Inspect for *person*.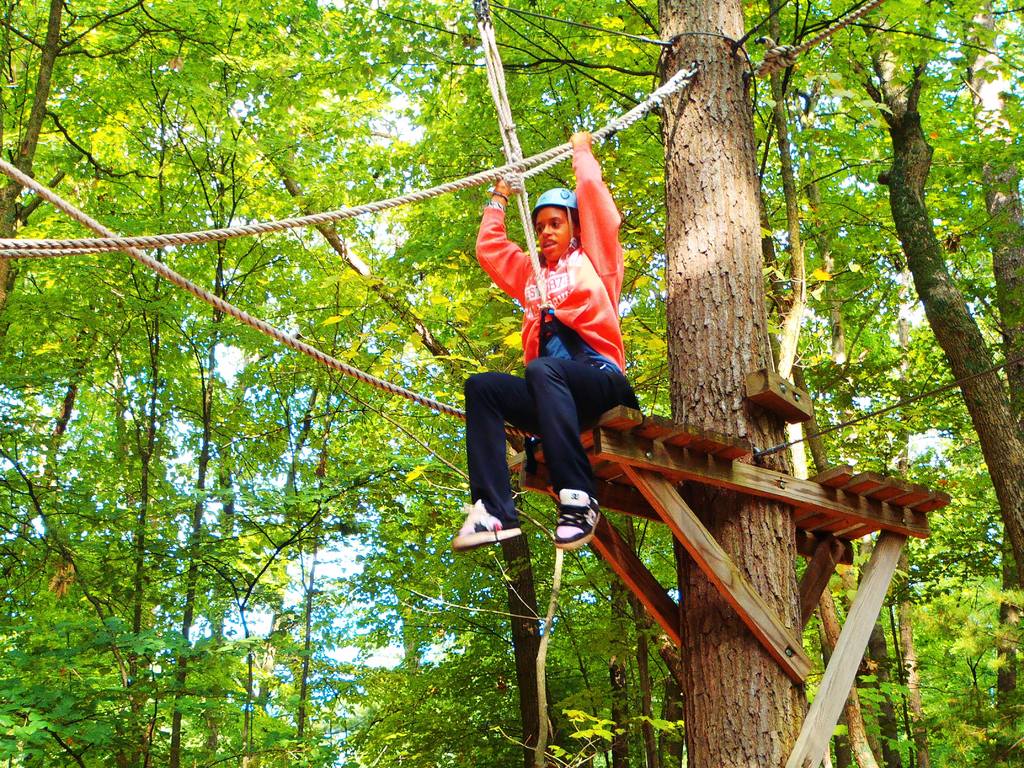
Inspection: box(454, 131, 639, 550).
